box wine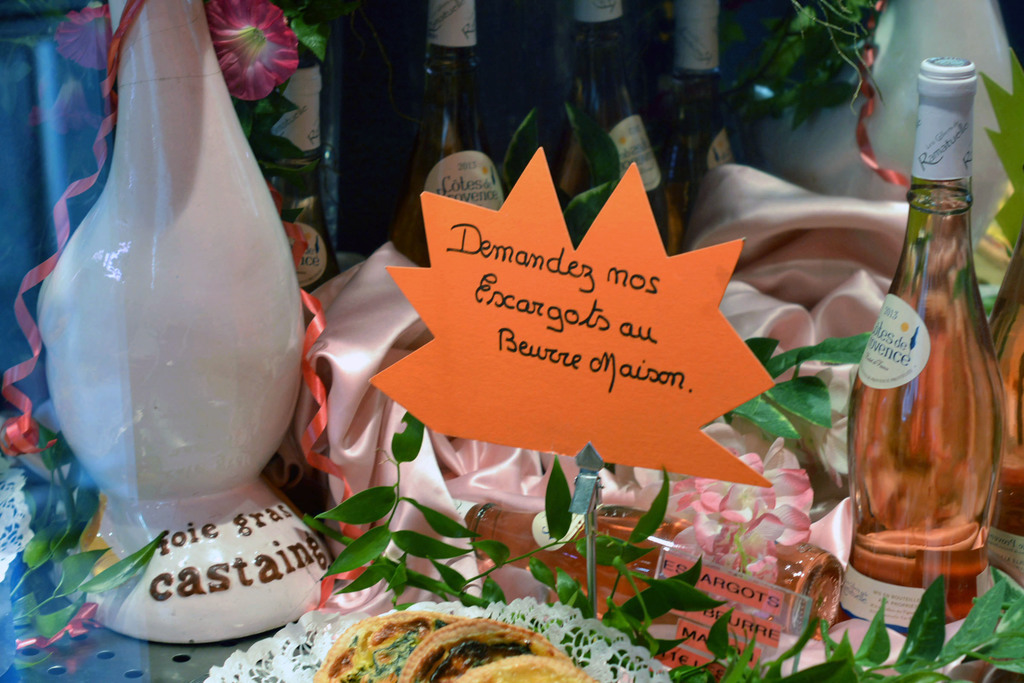
989:227:1023:589
